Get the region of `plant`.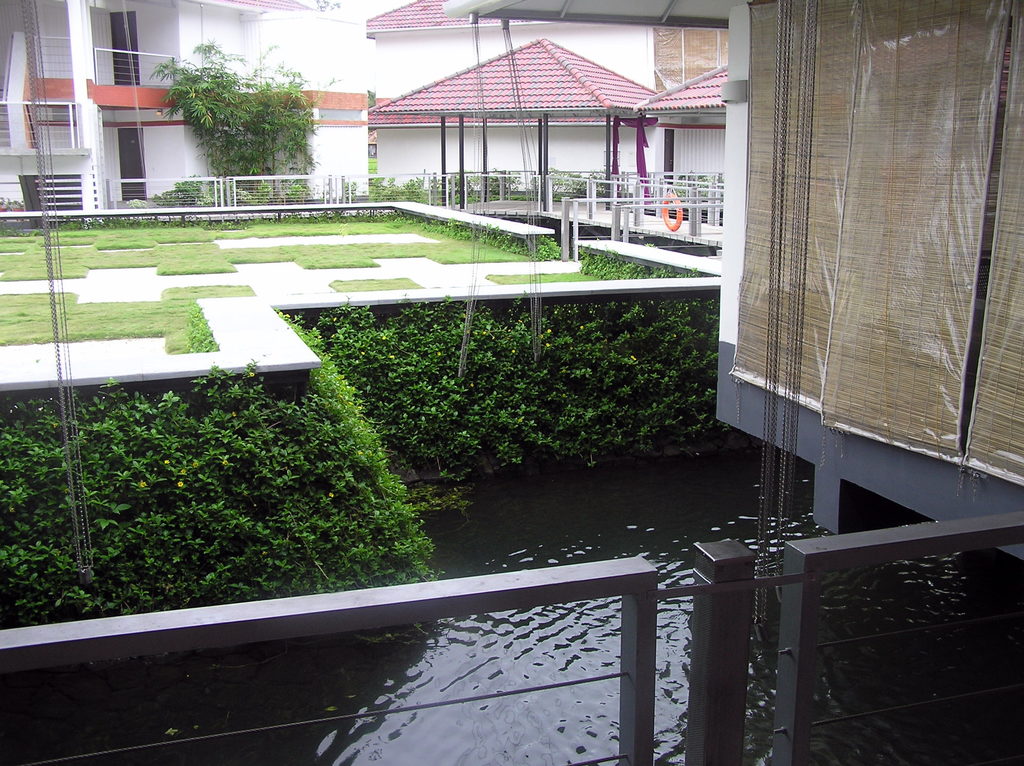
l=439, t=173, r=474, b=205.
